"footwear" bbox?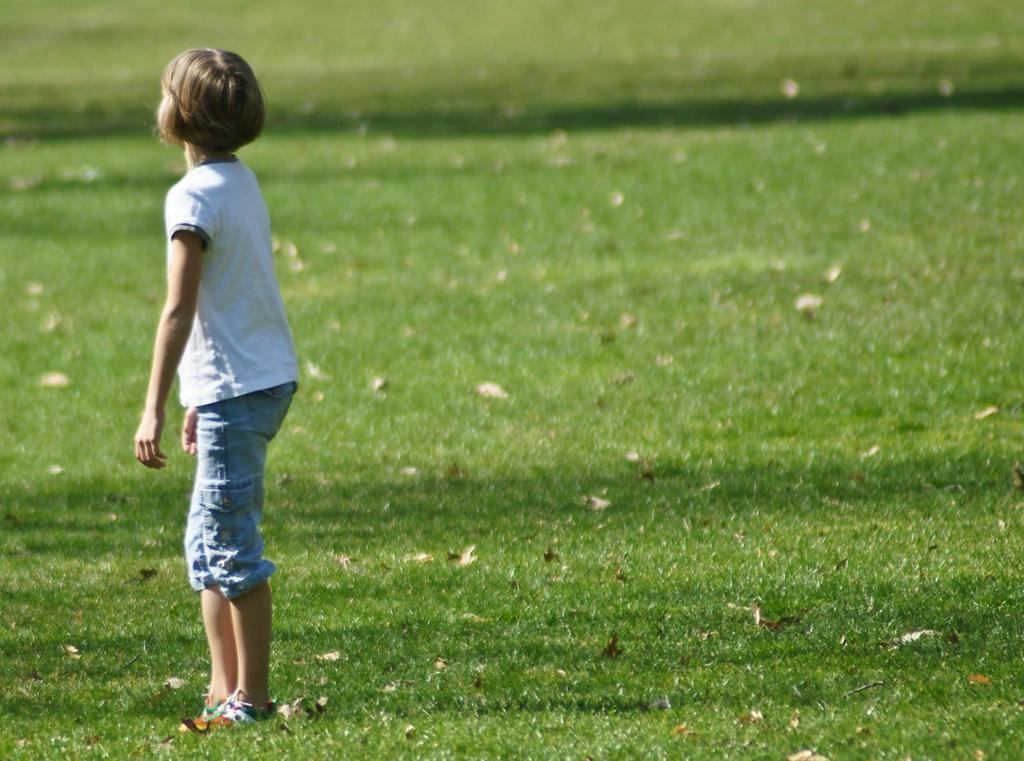
x1=198, y1=697, x2=232, y2=719
